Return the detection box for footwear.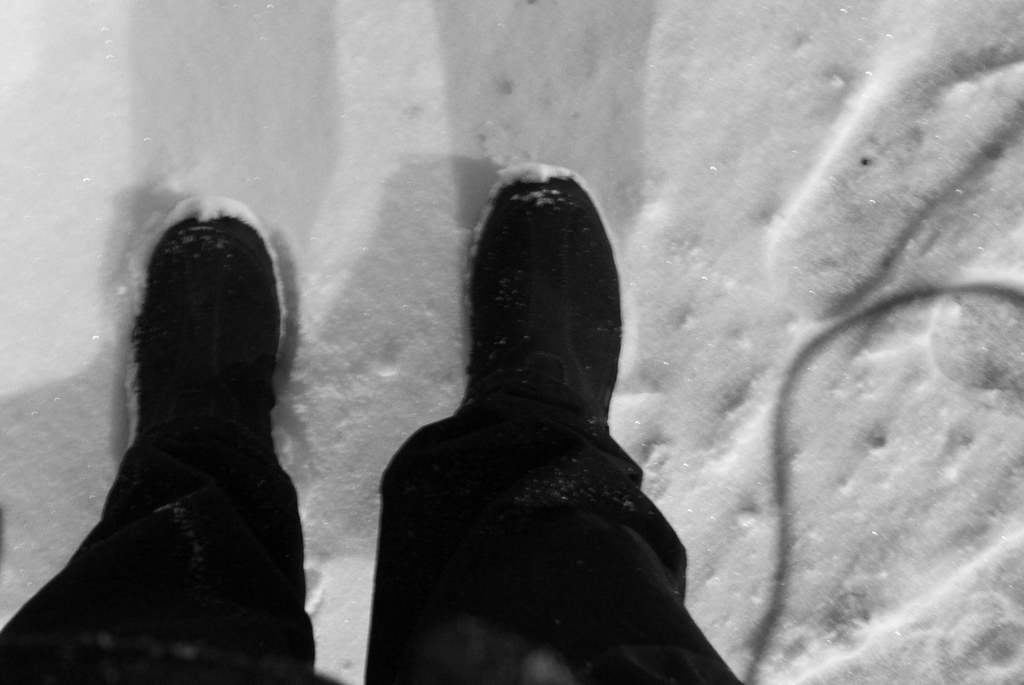
x1=385 y1=170 x2=691 y2=645.
